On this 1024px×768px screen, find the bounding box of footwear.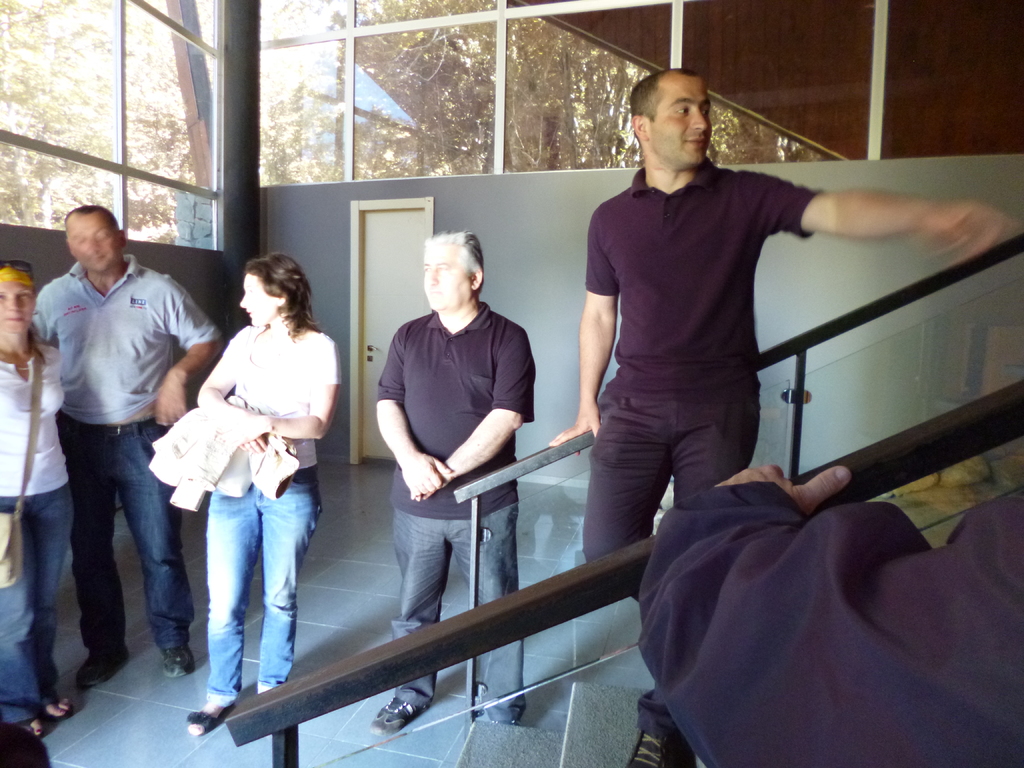
Bounding box: 630 730 688 767.
